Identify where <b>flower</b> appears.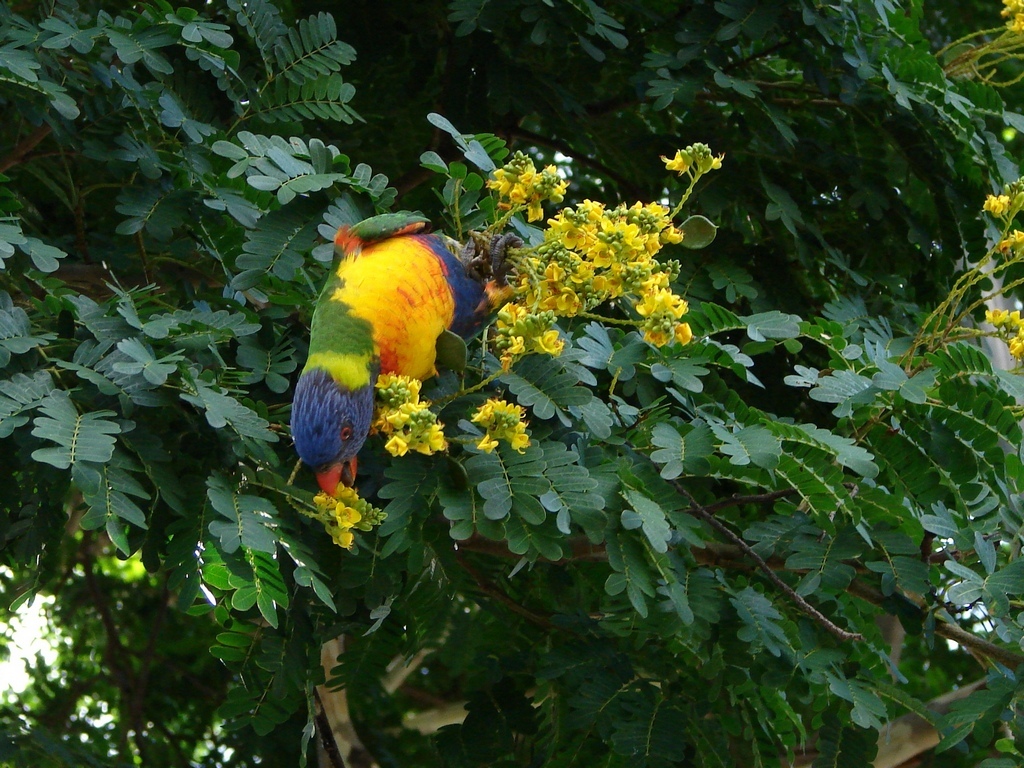
Appears at <bbox>313, 478, 391, 554</bbox>.
